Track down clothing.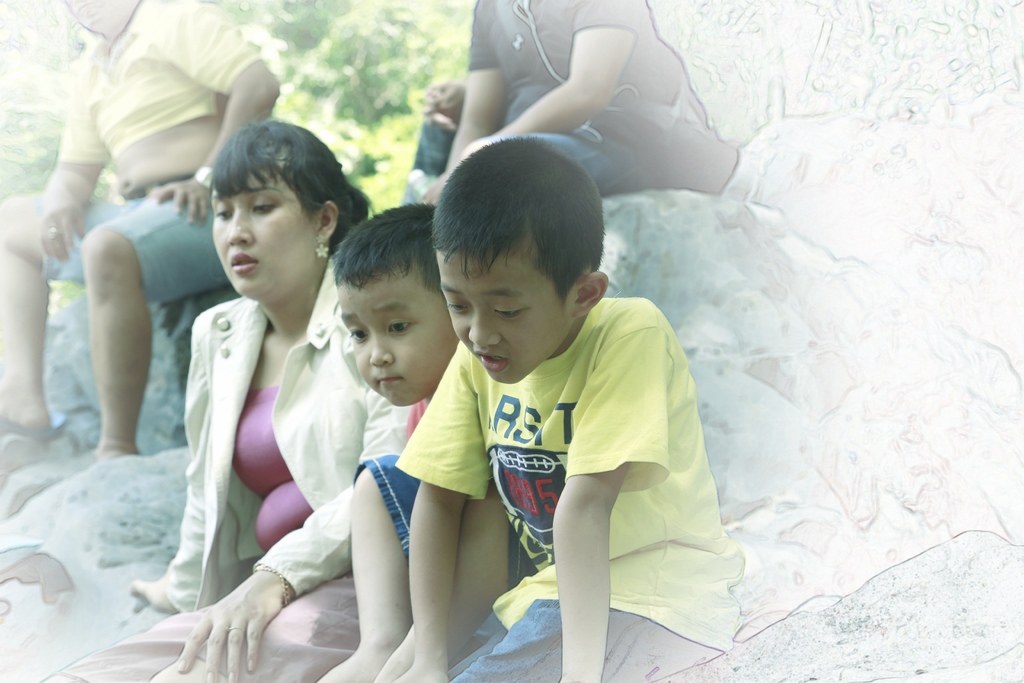
Tracked to select_region(67, 245, 420, 678).
